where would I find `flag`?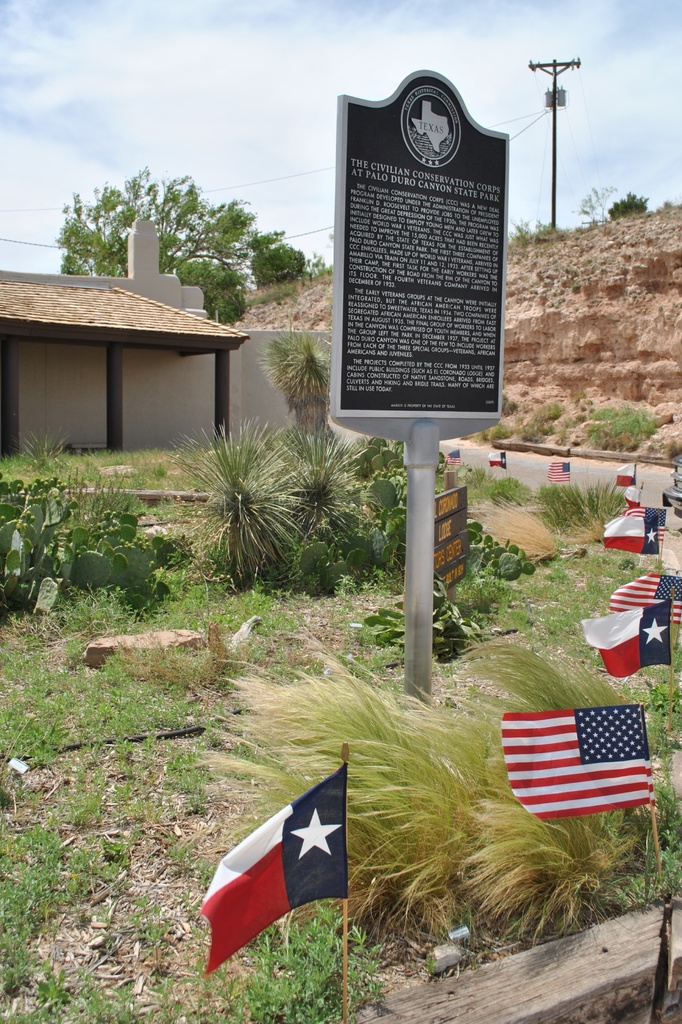
At <box>614,505,666,556</box>.
